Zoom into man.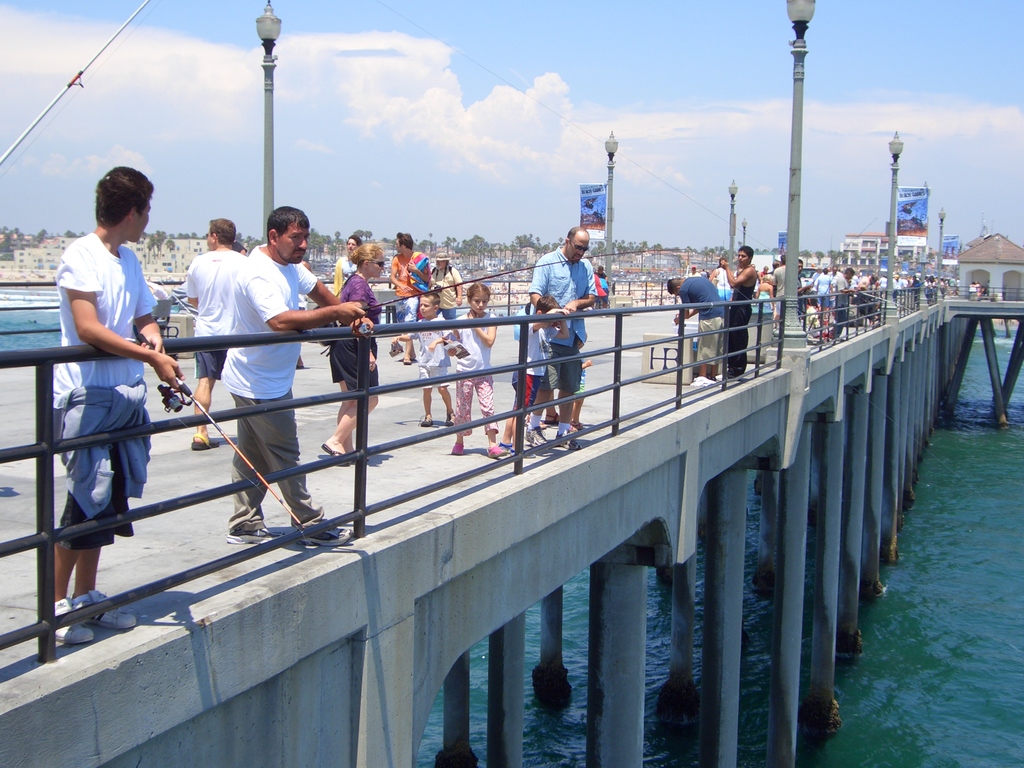
Zoom target: select_region(527, 224, 598, 449).
